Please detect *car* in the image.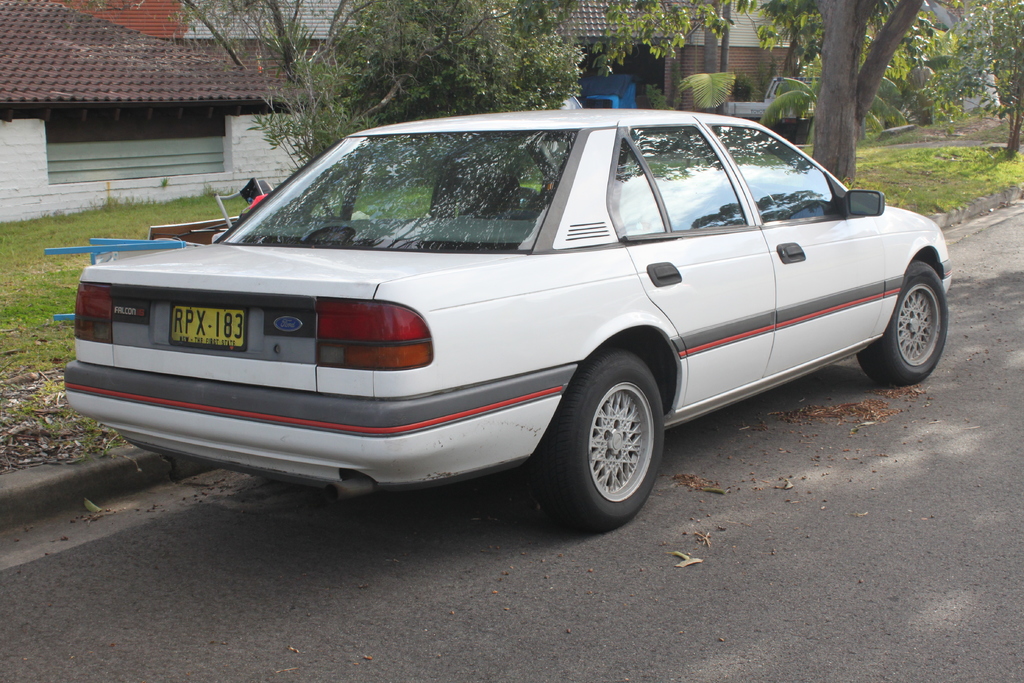
(60,110,955,532).
